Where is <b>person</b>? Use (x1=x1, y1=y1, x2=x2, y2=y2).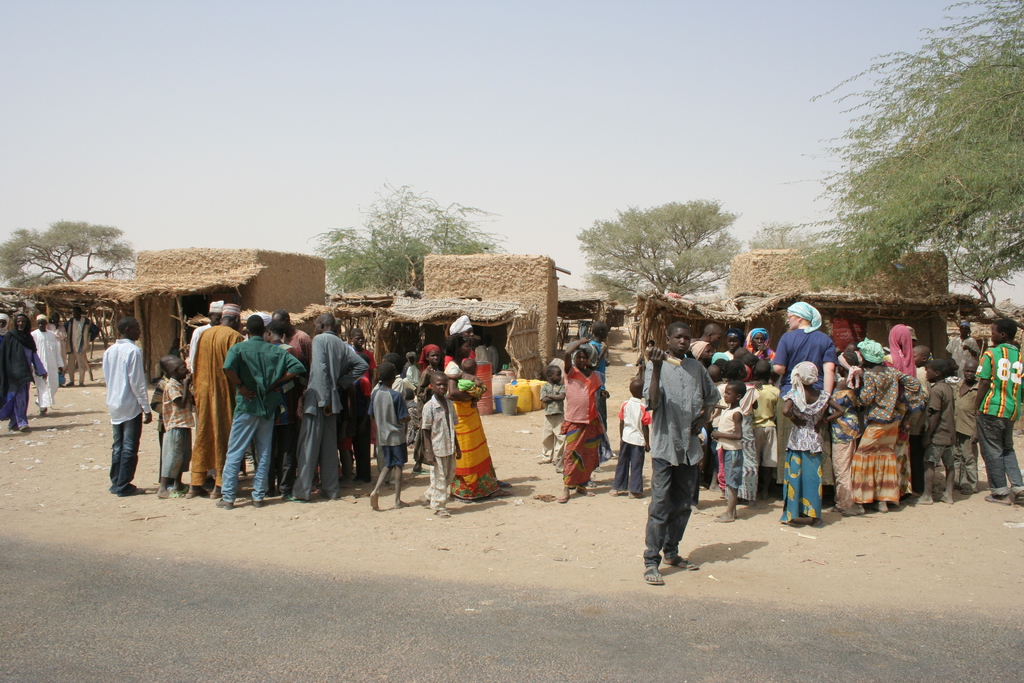
(x1=943, y1=319, x2=979, y2=386).
